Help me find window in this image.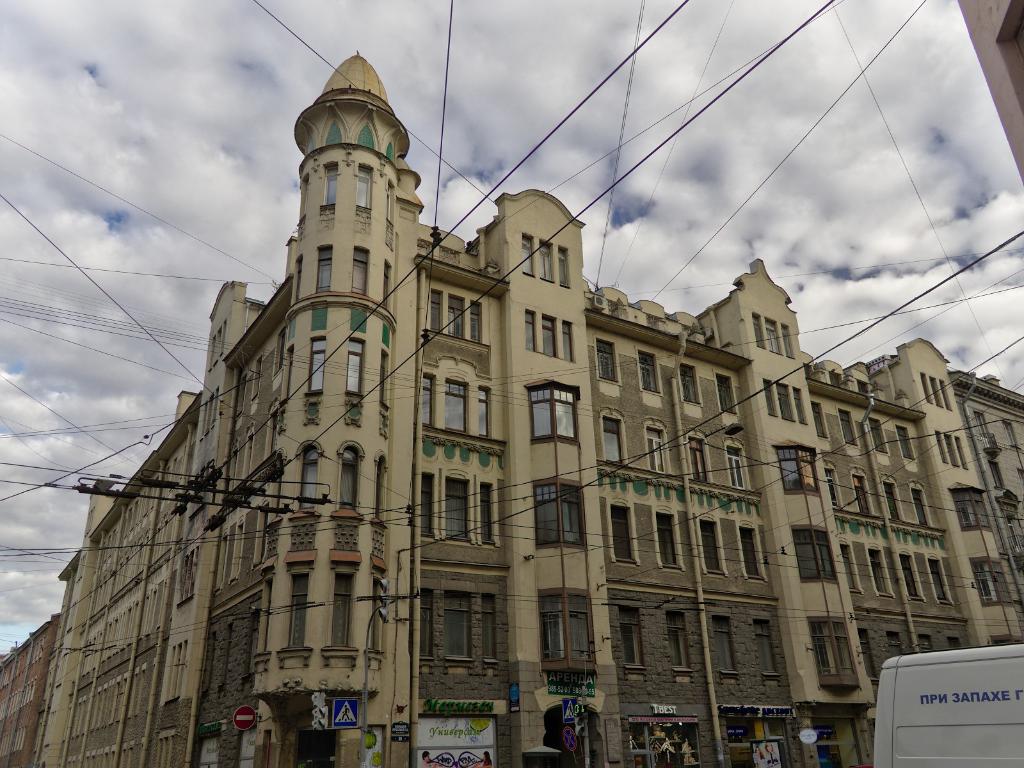
Found it: 420, 469, 435, 539.
